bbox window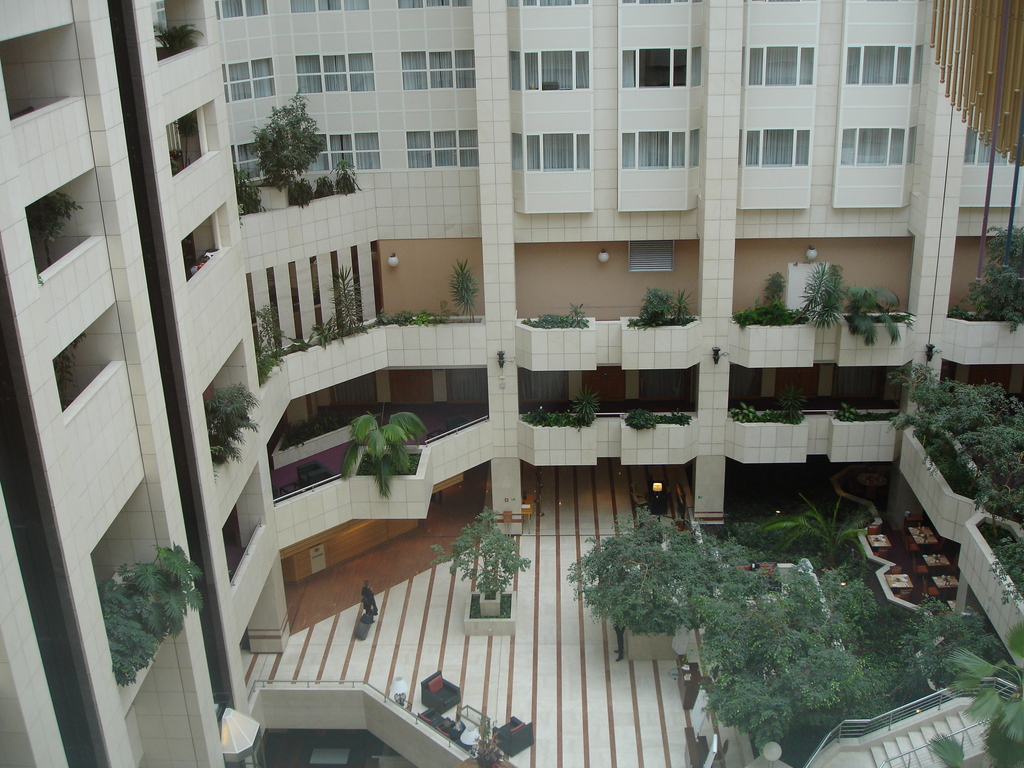
505 0 583 13
